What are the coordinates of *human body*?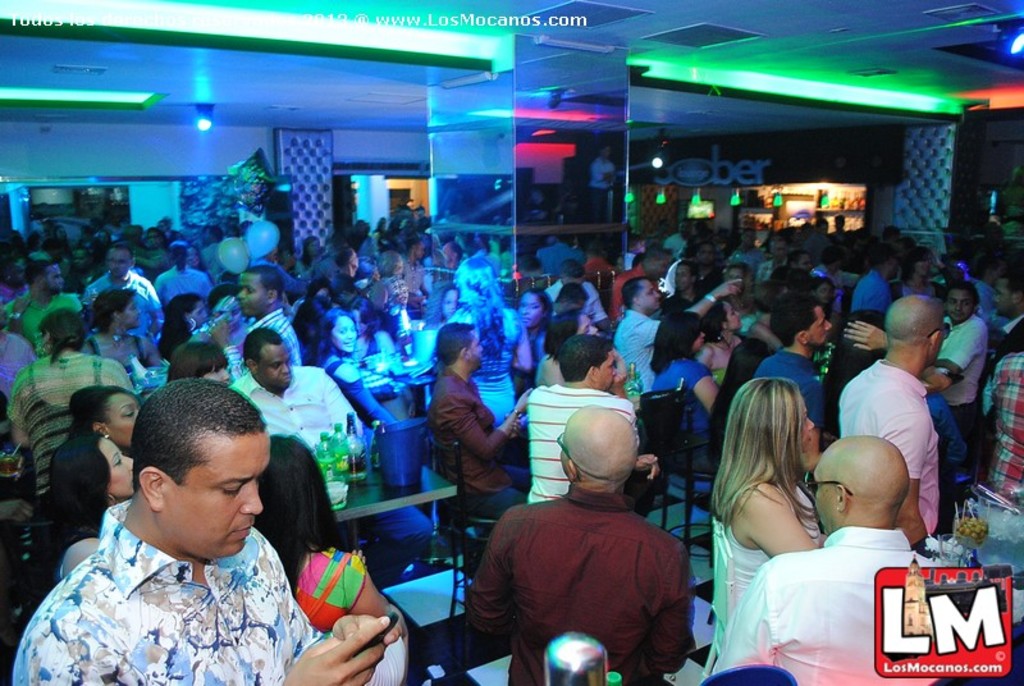
bbox=[10, 495, 401, 685].
